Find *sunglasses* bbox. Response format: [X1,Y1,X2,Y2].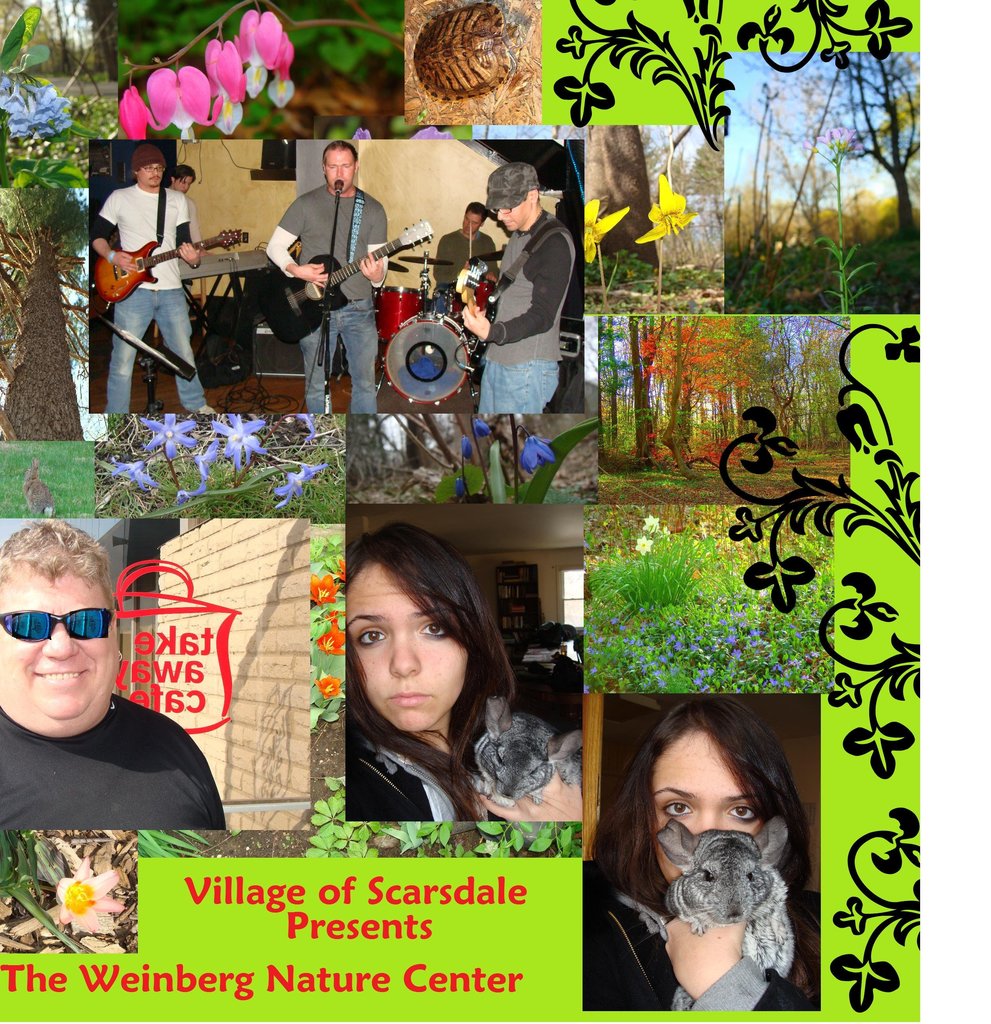
[2,606,106,644].
